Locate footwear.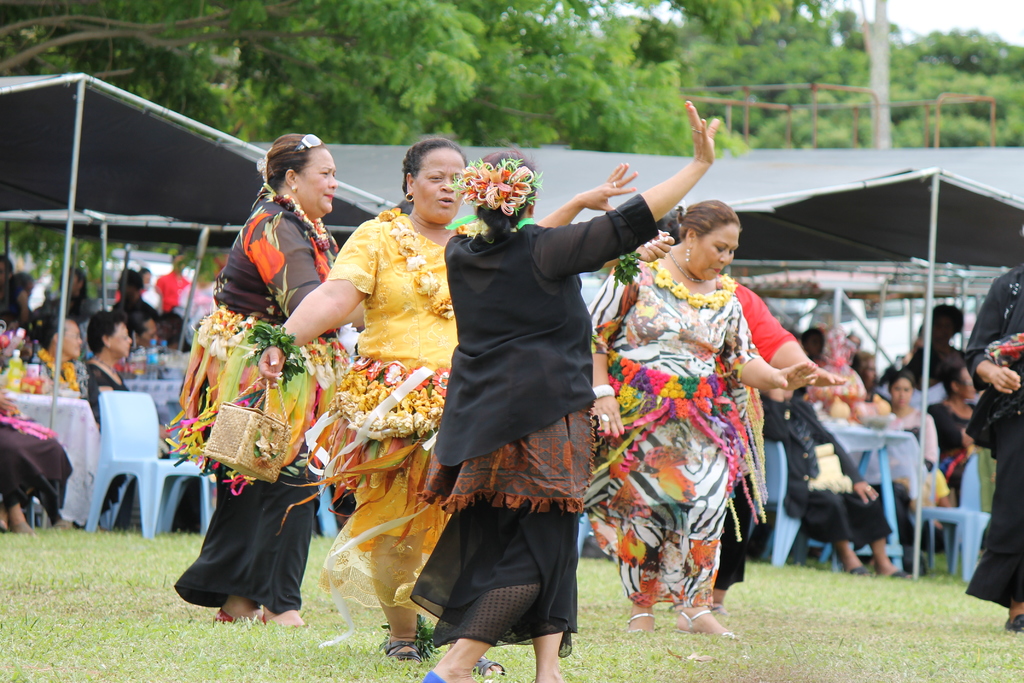
Bounding box: <box>426,666,446,682</box>.
